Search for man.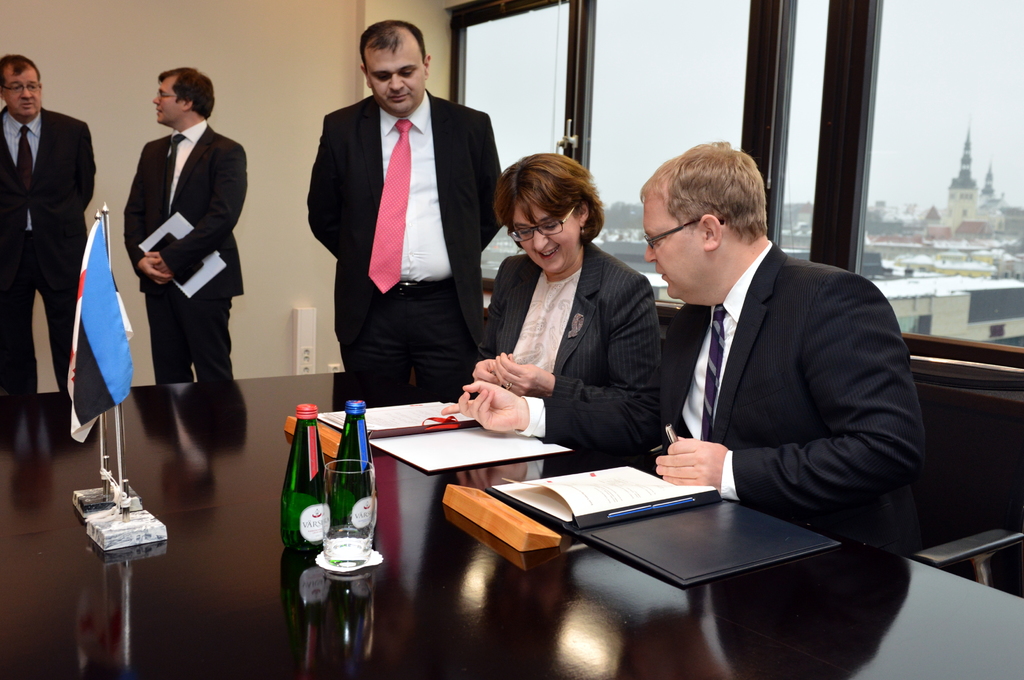
Found at <box>123,65,246,384</box>.
